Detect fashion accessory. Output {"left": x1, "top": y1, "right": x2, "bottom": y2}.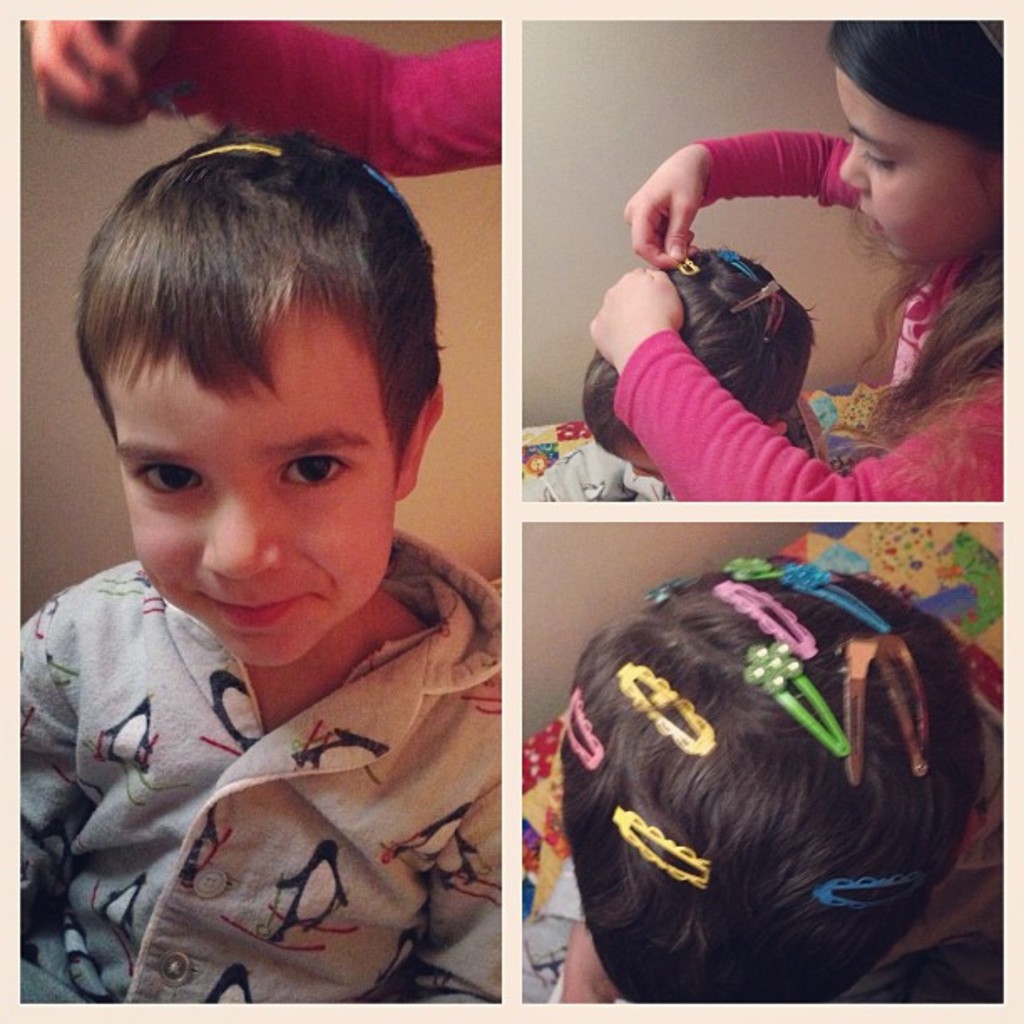
{"left": 708, "top": 576, "right": 818, "bottom": 664}.
